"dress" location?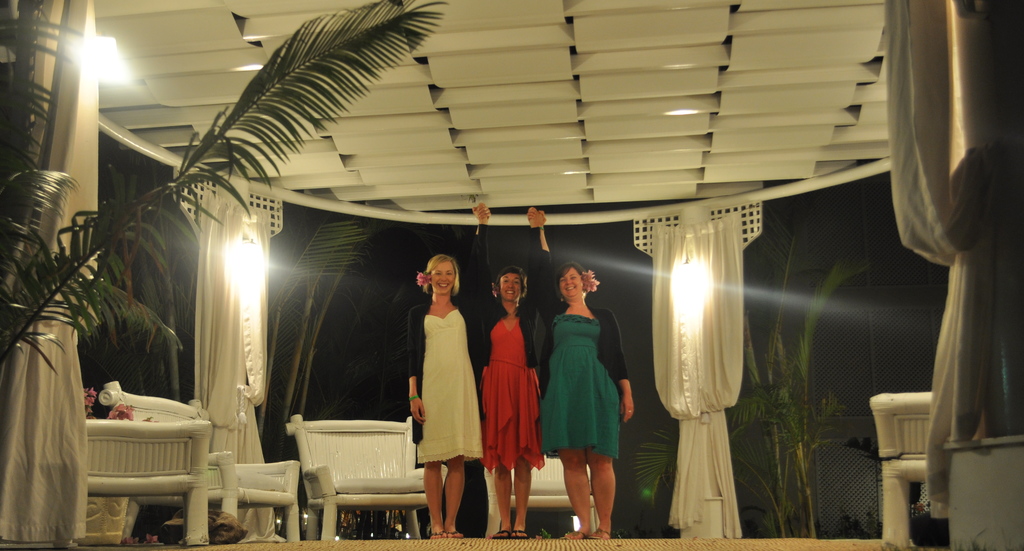
bbox(486, 323, 546, 479)
